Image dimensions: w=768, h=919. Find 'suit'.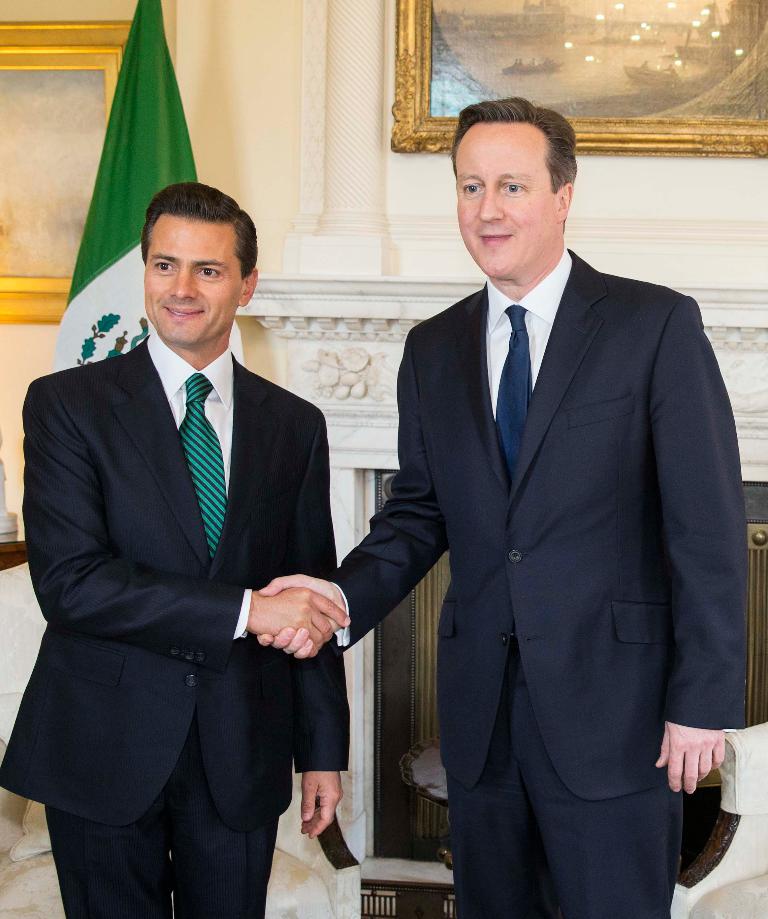
region(2, 332, 352, 918).
